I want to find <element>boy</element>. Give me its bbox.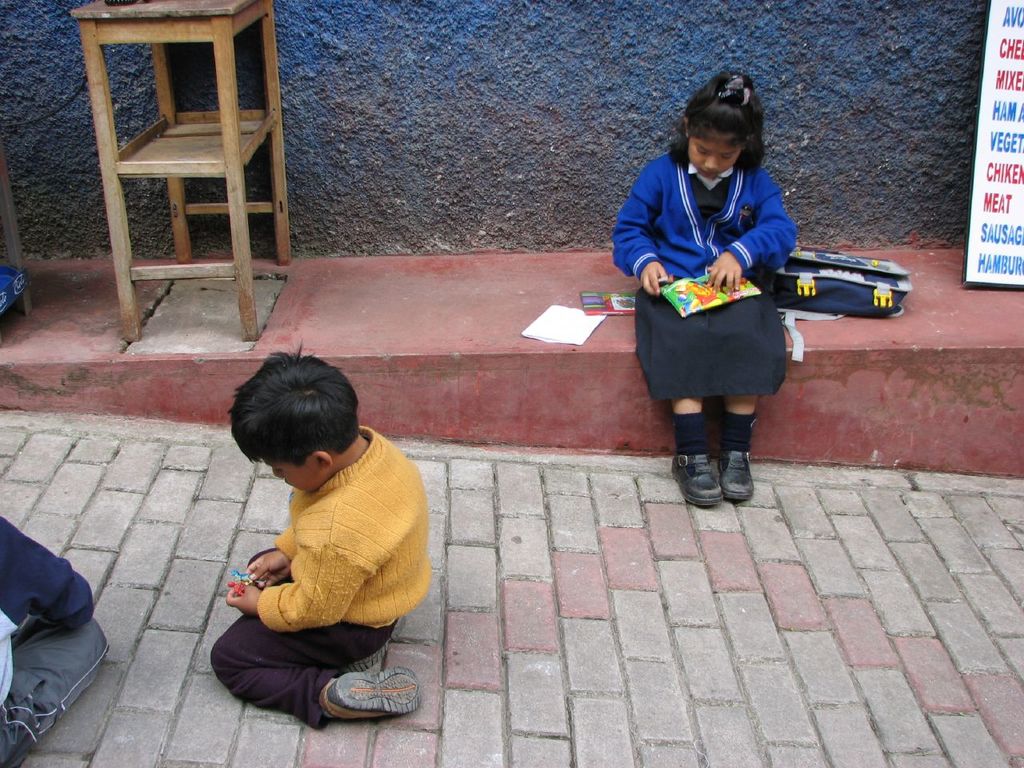
box=[210, 361, 429, 740].
